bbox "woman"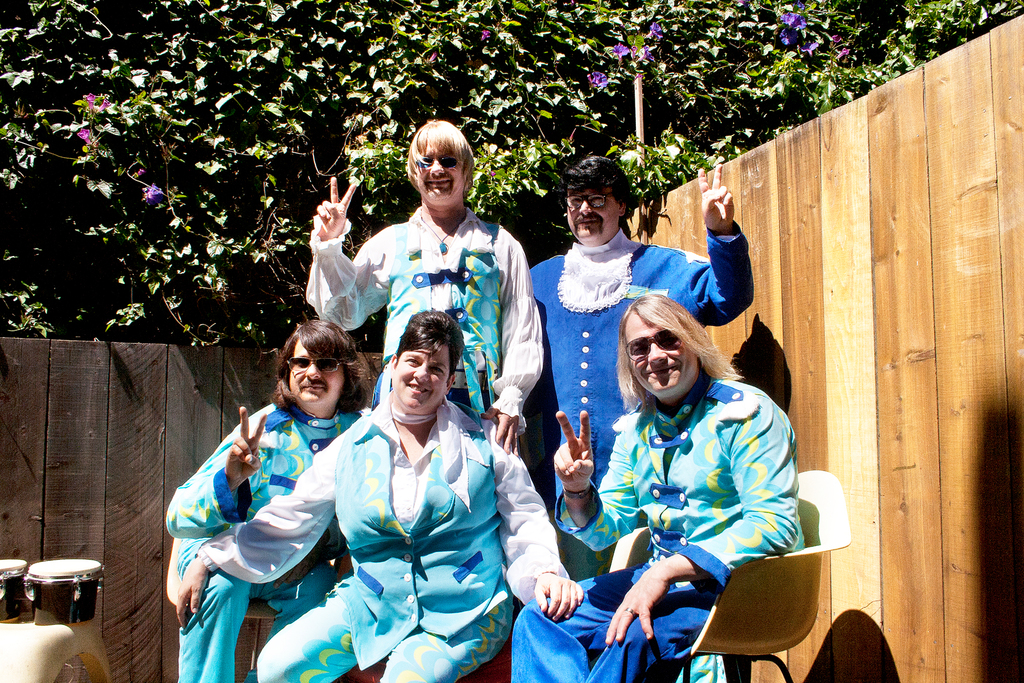
(left=171, top=307, right=581, bottom=682)
